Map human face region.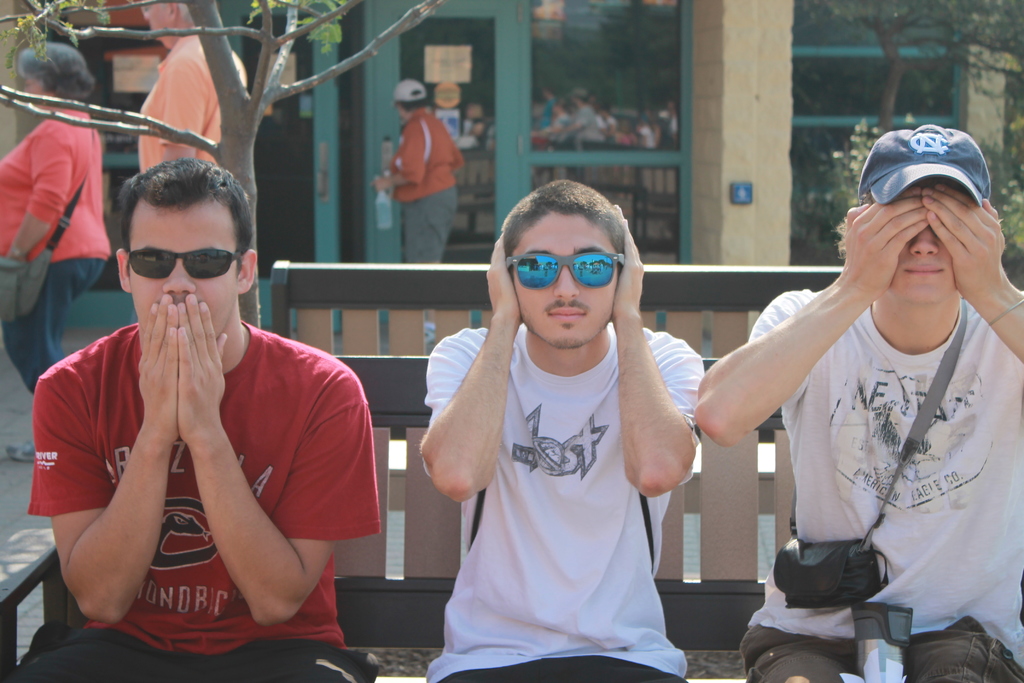
Mapped to [x1=898, y1=179, x2=957, y2=305].
